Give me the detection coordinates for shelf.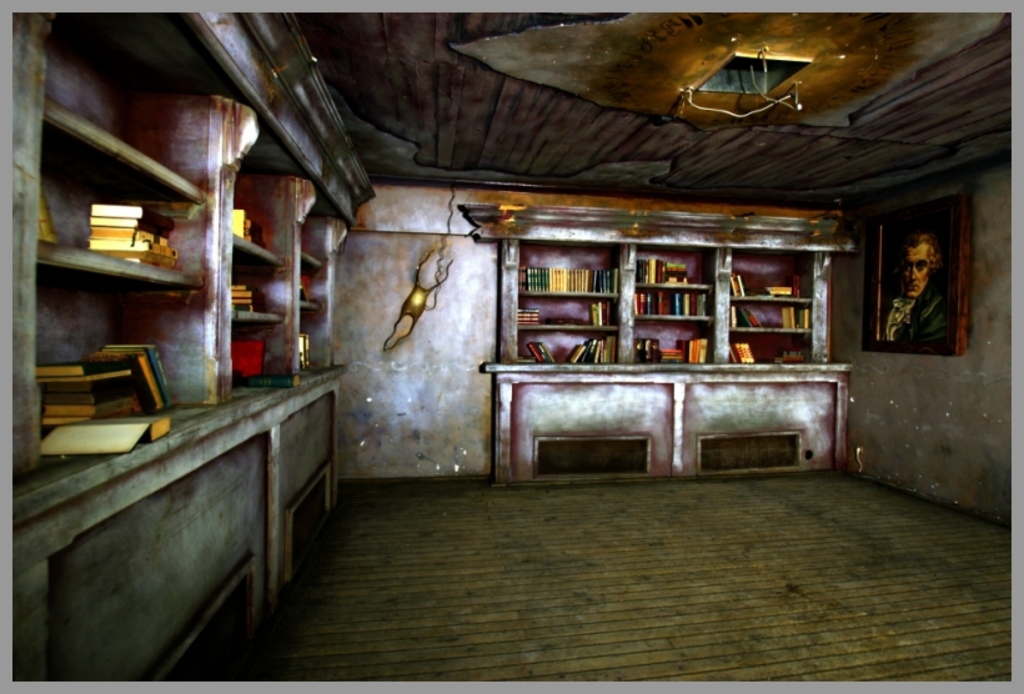
bbox=[519, 247, 618, 297].
